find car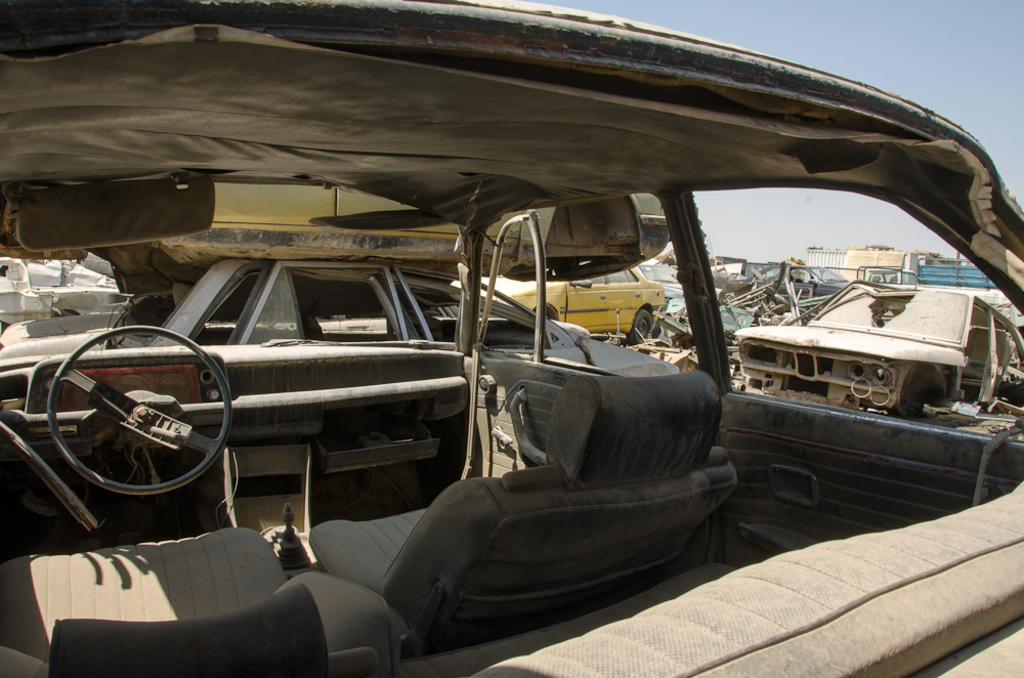
(155,182,681,266)
